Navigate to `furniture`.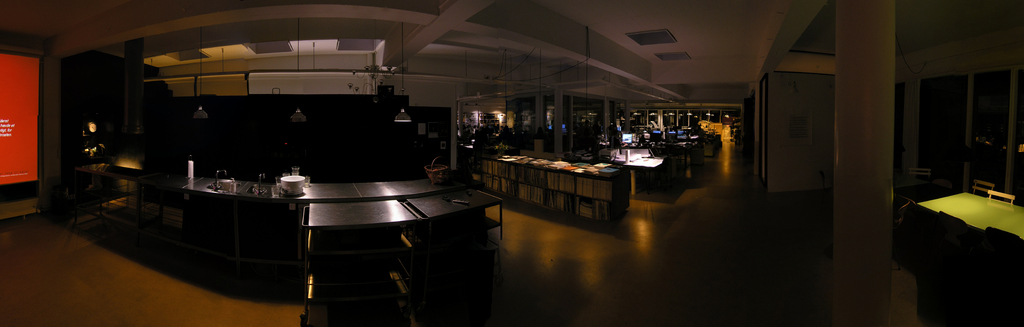
Navigation target: [left=817, top=174, right=831, bottom=208].
